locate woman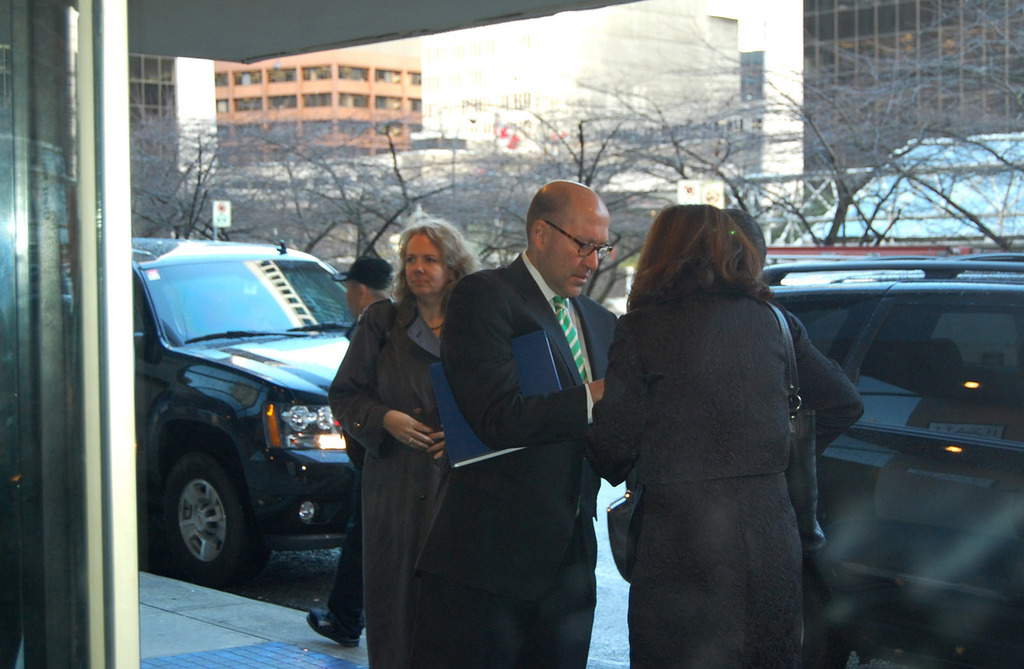
327 220 479 668
